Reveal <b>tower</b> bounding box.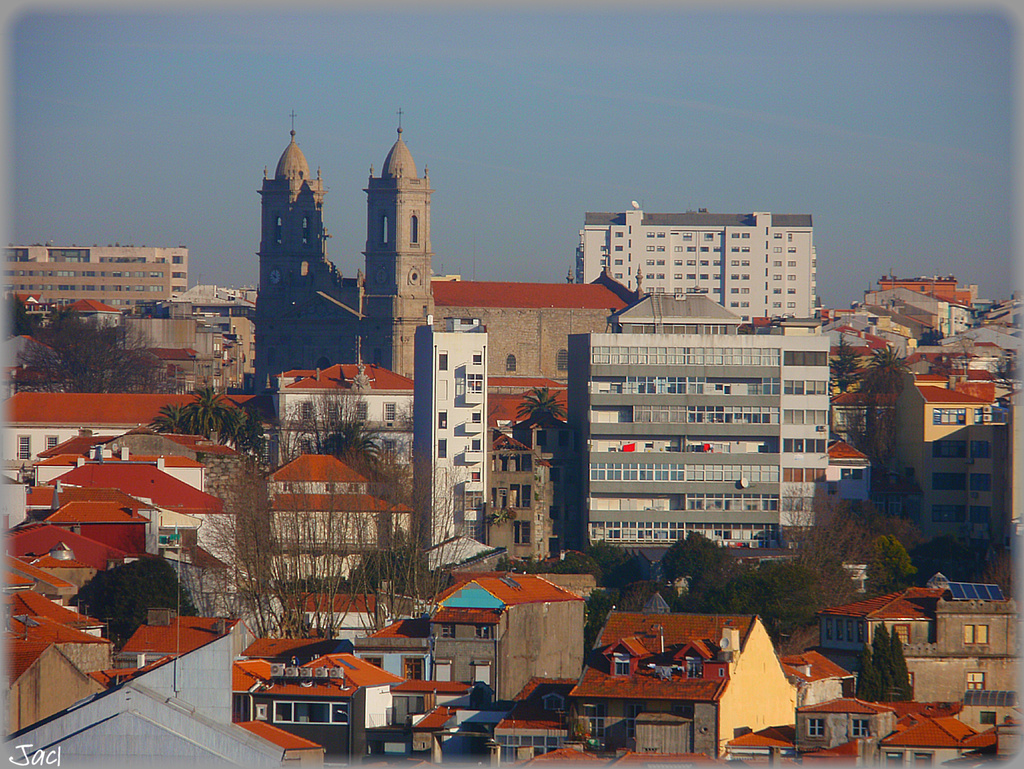
Revealed: (4, 243, 189, 302).
